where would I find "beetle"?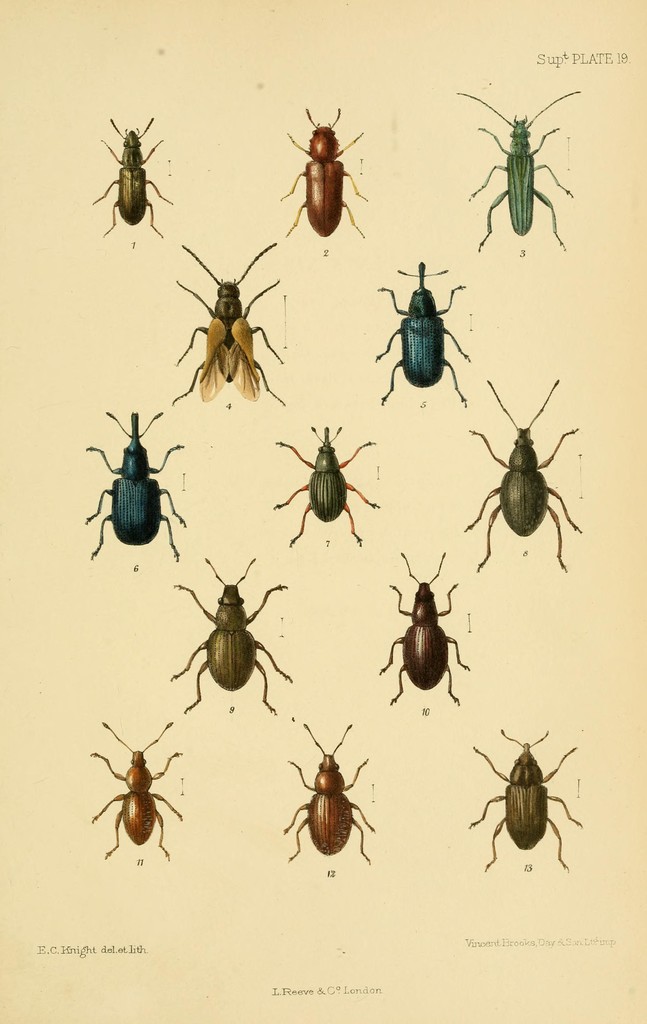
At (287,104,371,244).
